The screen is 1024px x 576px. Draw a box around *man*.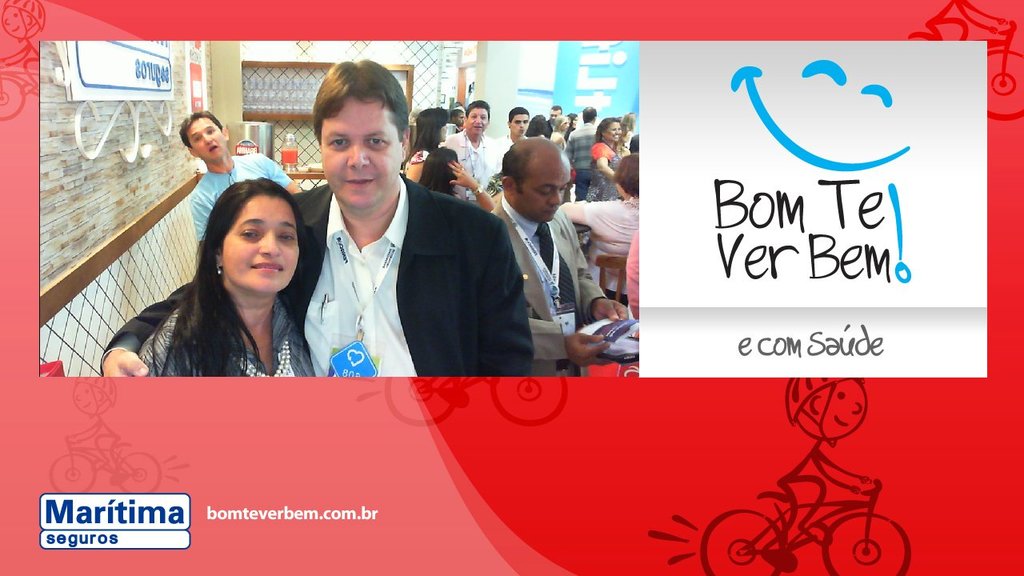
{"x1": 181, "y1": 106, "x2": 306, "y2": 277}.
